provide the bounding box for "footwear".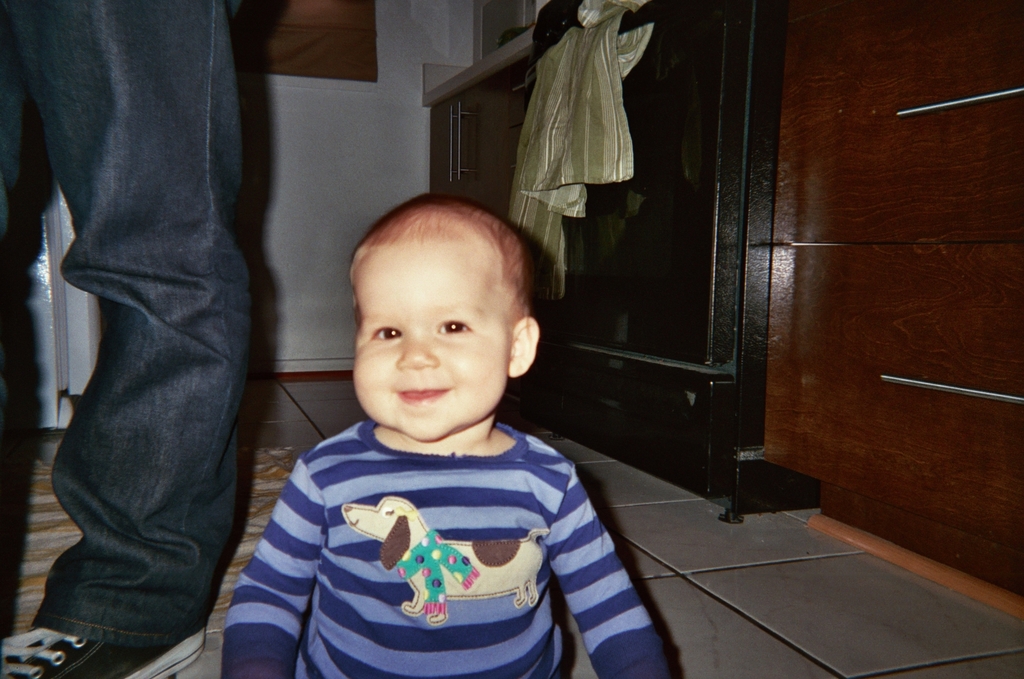
locate(0, 629, 211, 678).
